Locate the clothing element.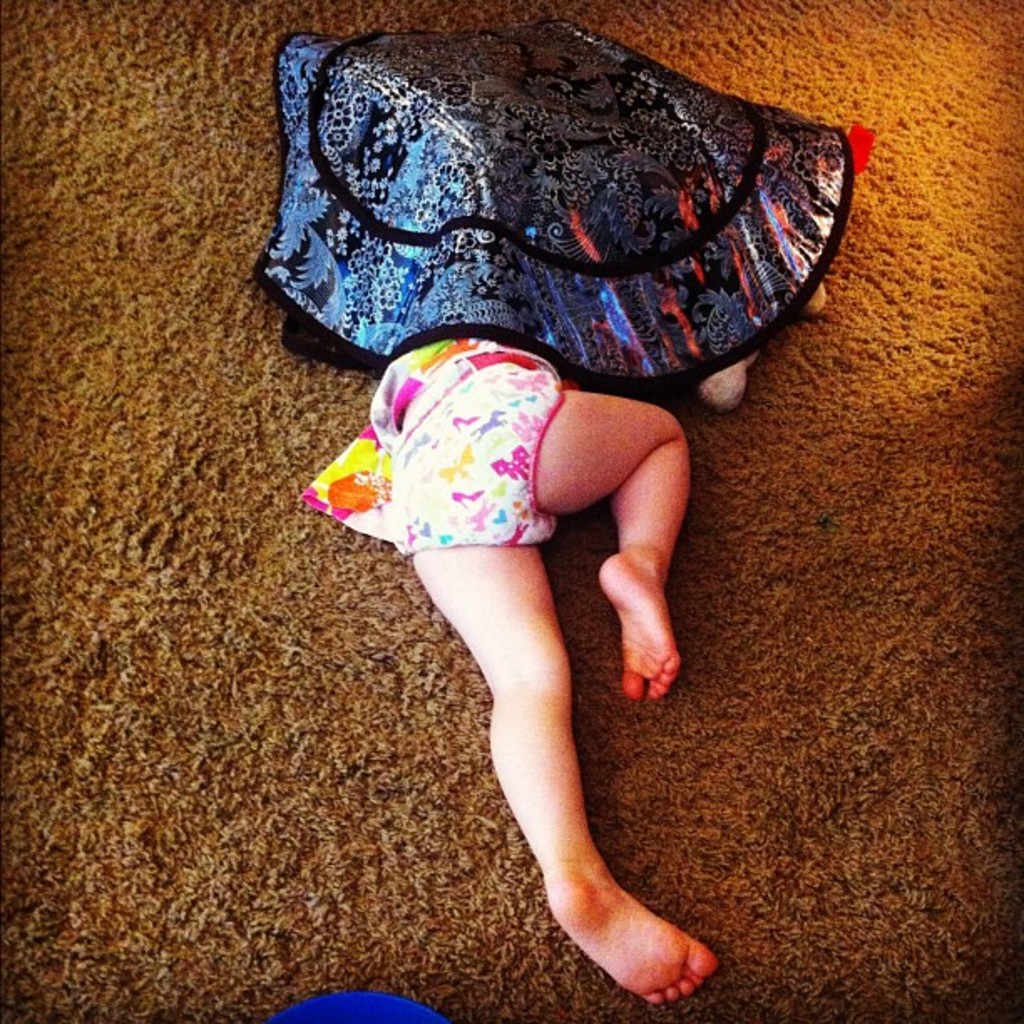
Element bbox: [left=300, top=338, right=569, bottom=552].
